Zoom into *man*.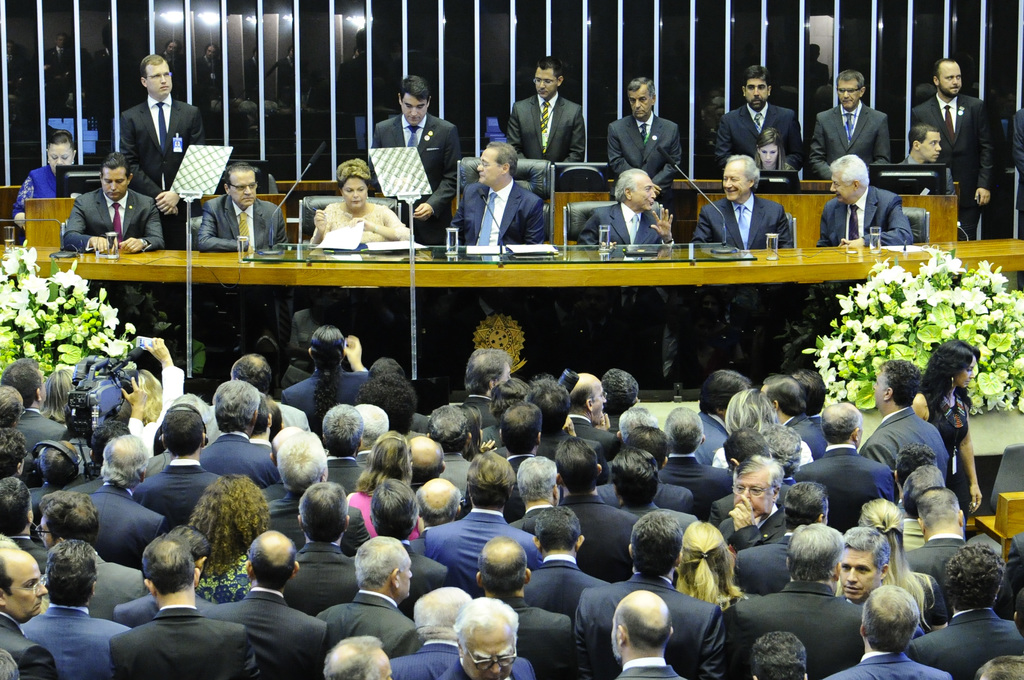
Zoom target: box(83, 436, 170, 572).
